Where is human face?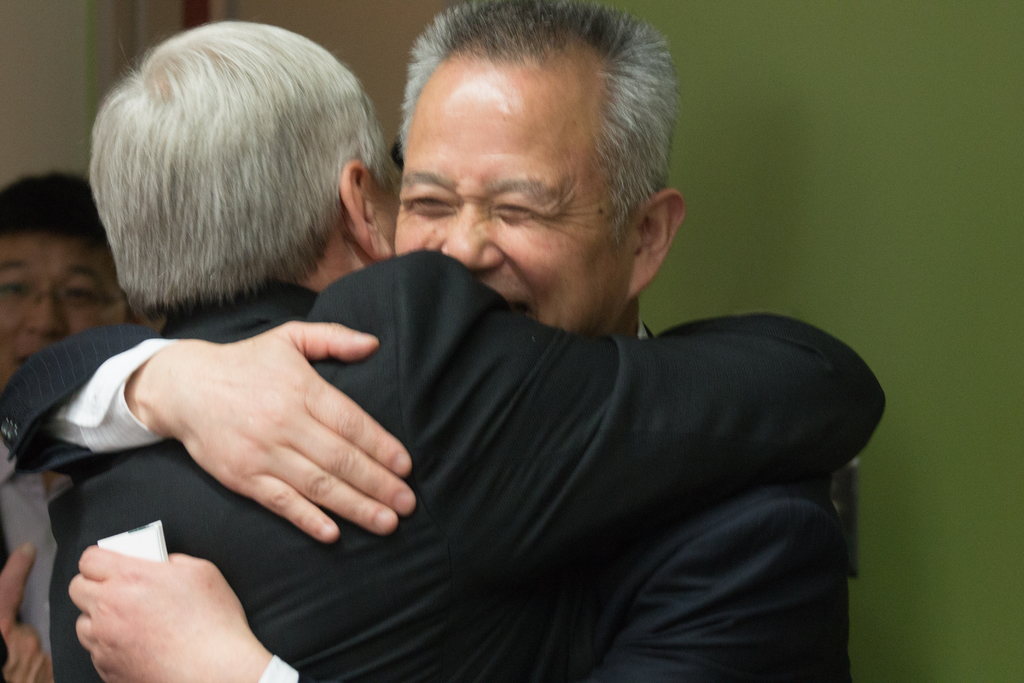
select_region(0, 230, 127, 391).
